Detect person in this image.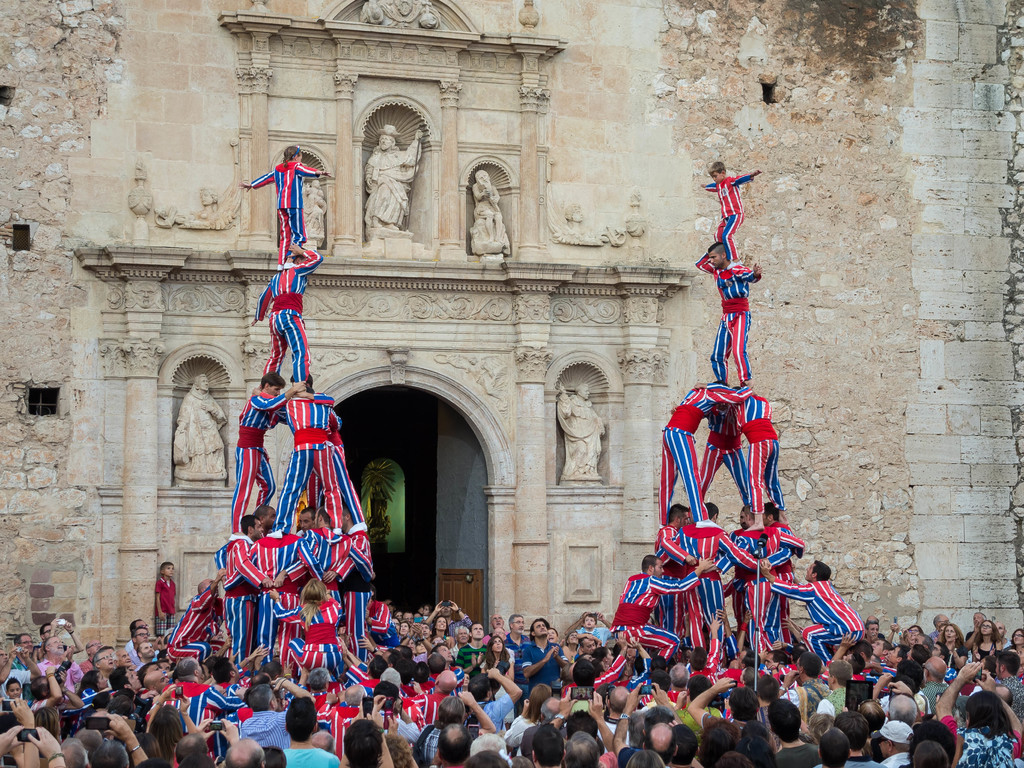
Detection: (362, 123, 427, 230).
